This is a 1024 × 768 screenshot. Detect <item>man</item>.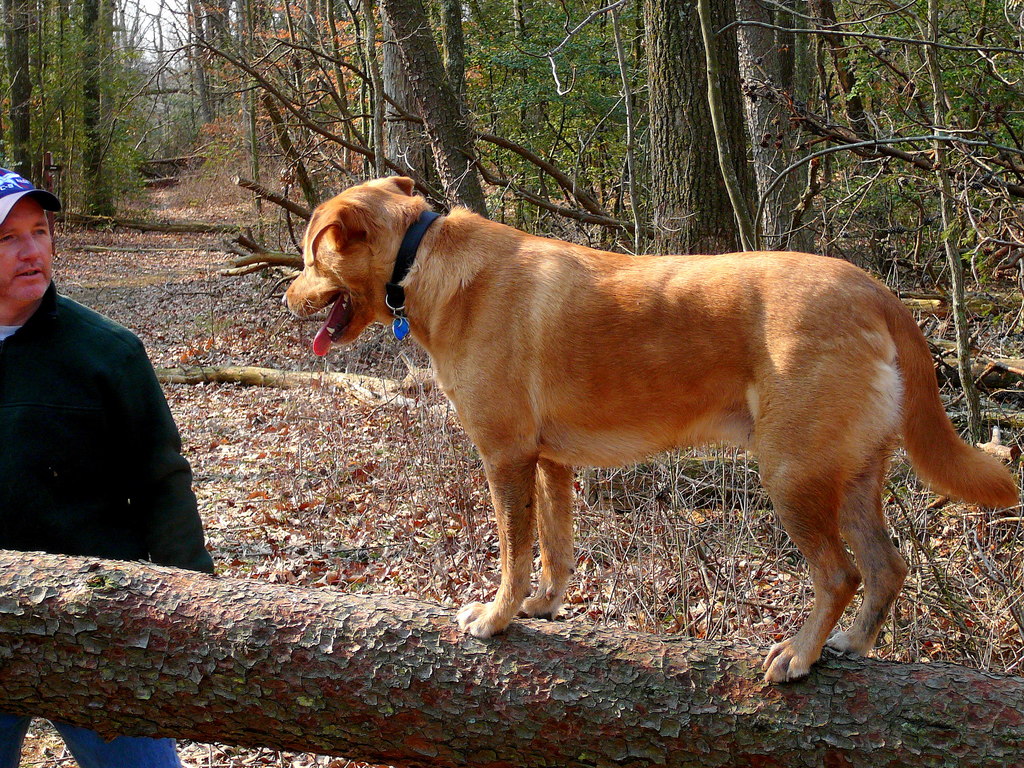
(left=0, top=171, right=218, bottom=767).
